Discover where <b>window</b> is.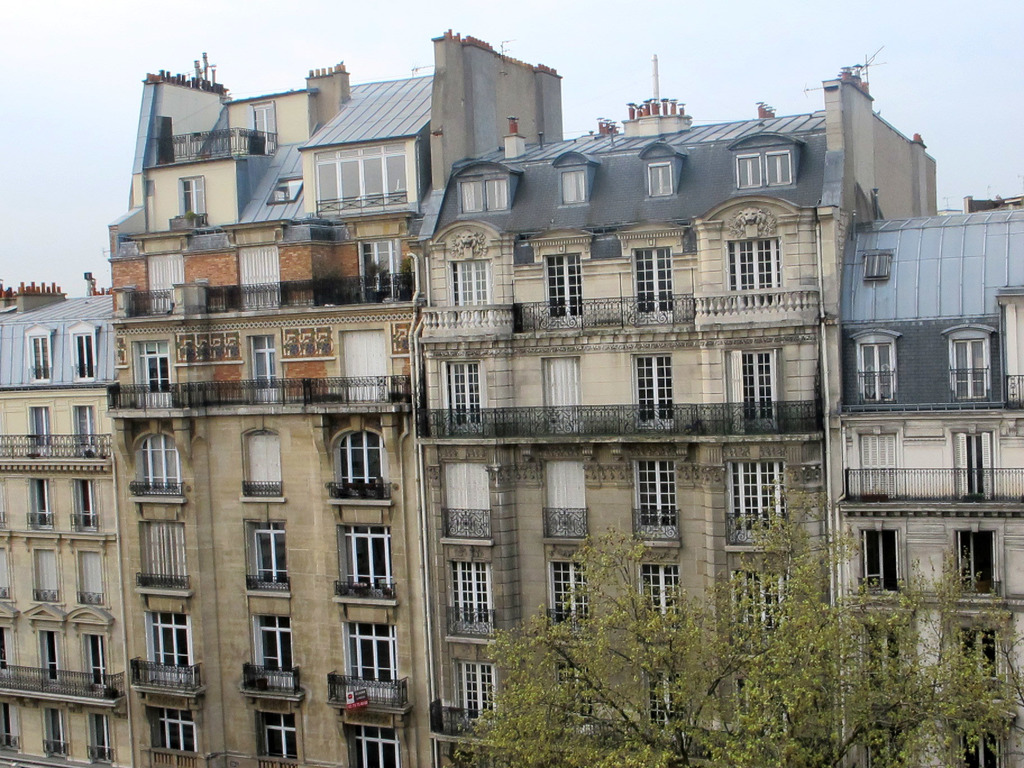
Discovered at box(458, 658, 497, 717).
